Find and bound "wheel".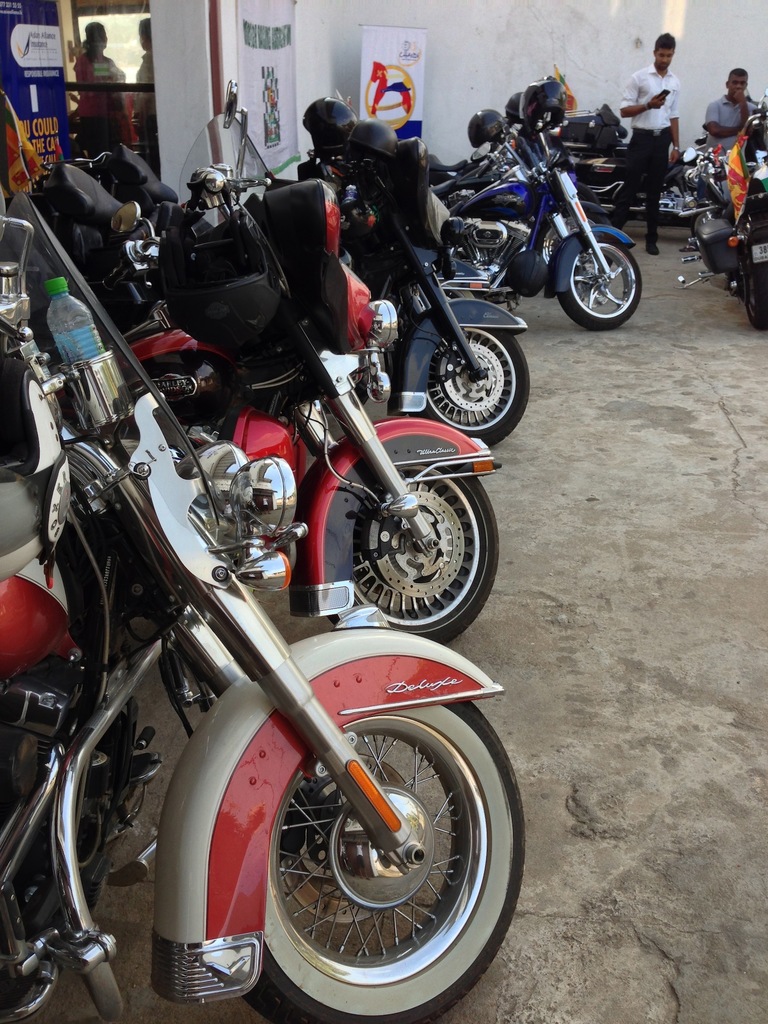
Bound: crop(443, 289, 474, 300).
